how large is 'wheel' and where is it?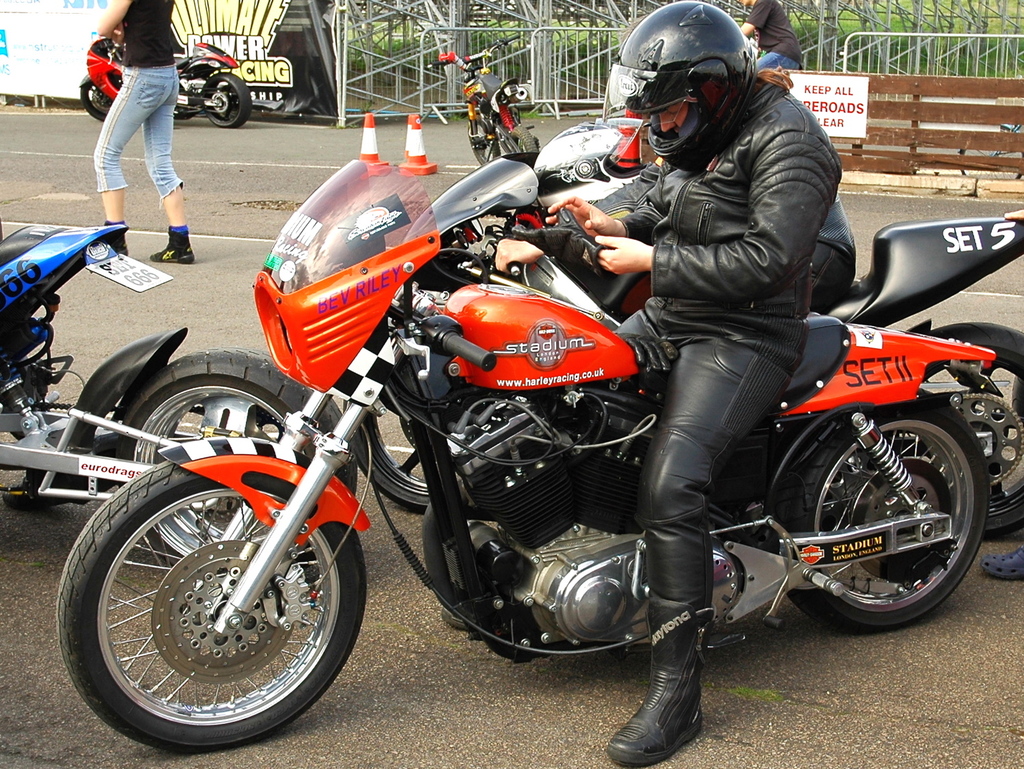
Bounding box: [x1=765, y1=401, x2=995, y2=634].
